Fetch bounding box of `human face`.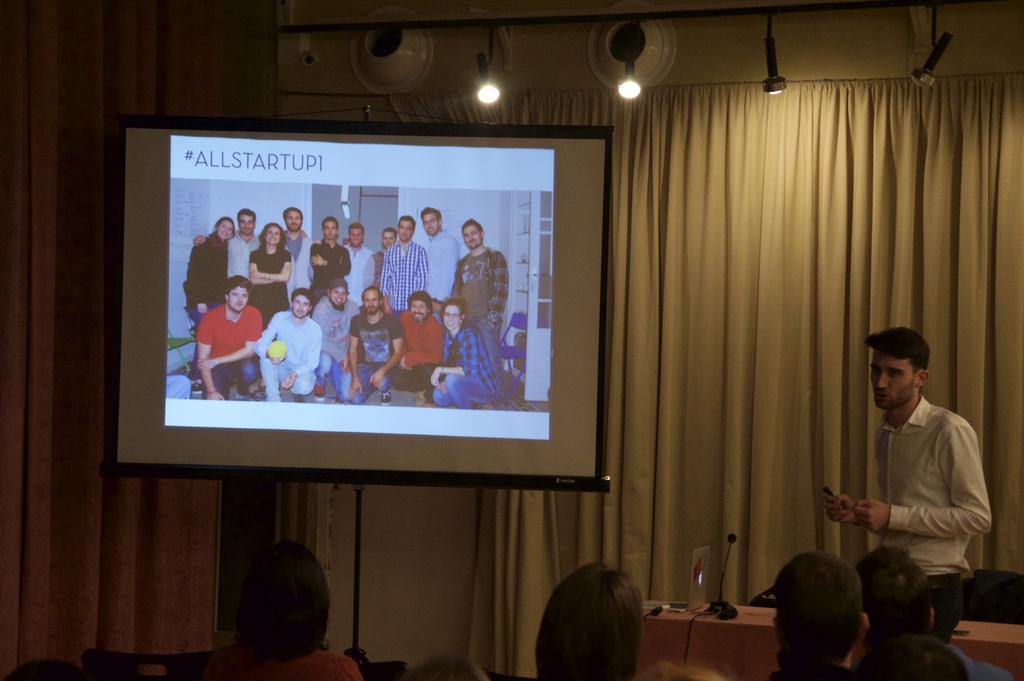
Bbox: pyautogui.locateOnScreen(459, 218, 481, 255).
